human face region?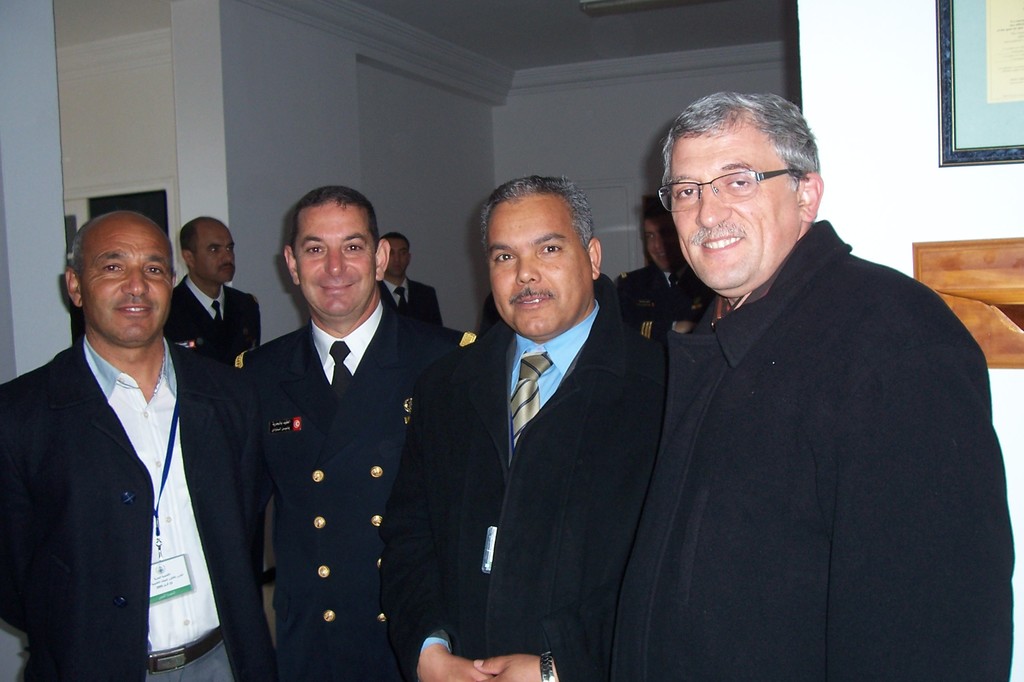
bbox=(673, 132, 795, 291)
